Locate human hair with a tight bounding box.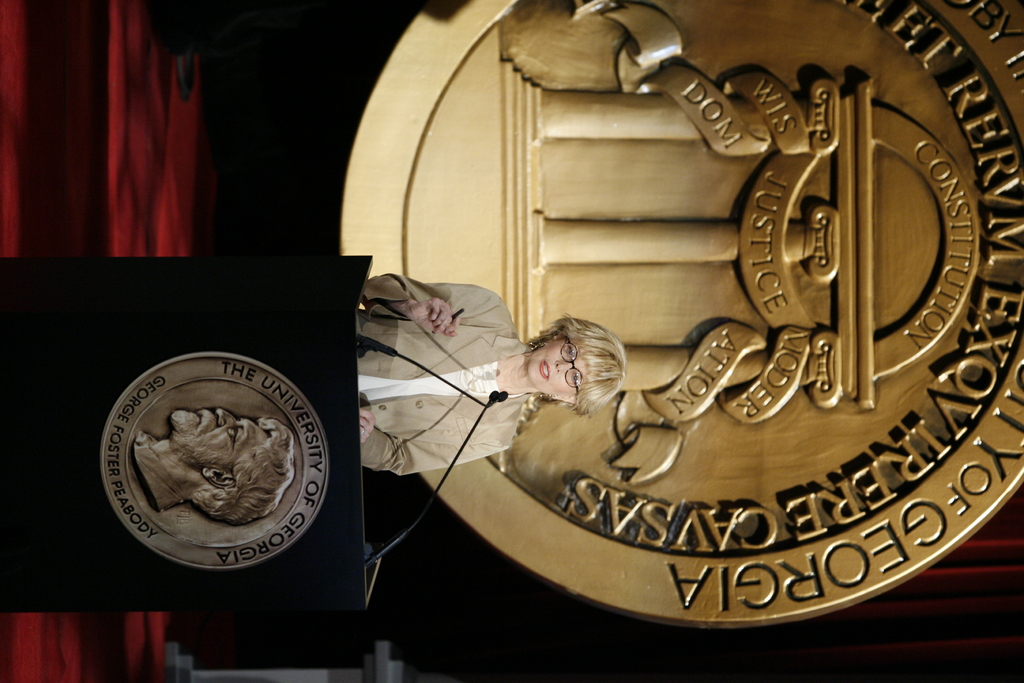
{"left": 540, "top": 317, "right": 634, "bottom": 420}.
